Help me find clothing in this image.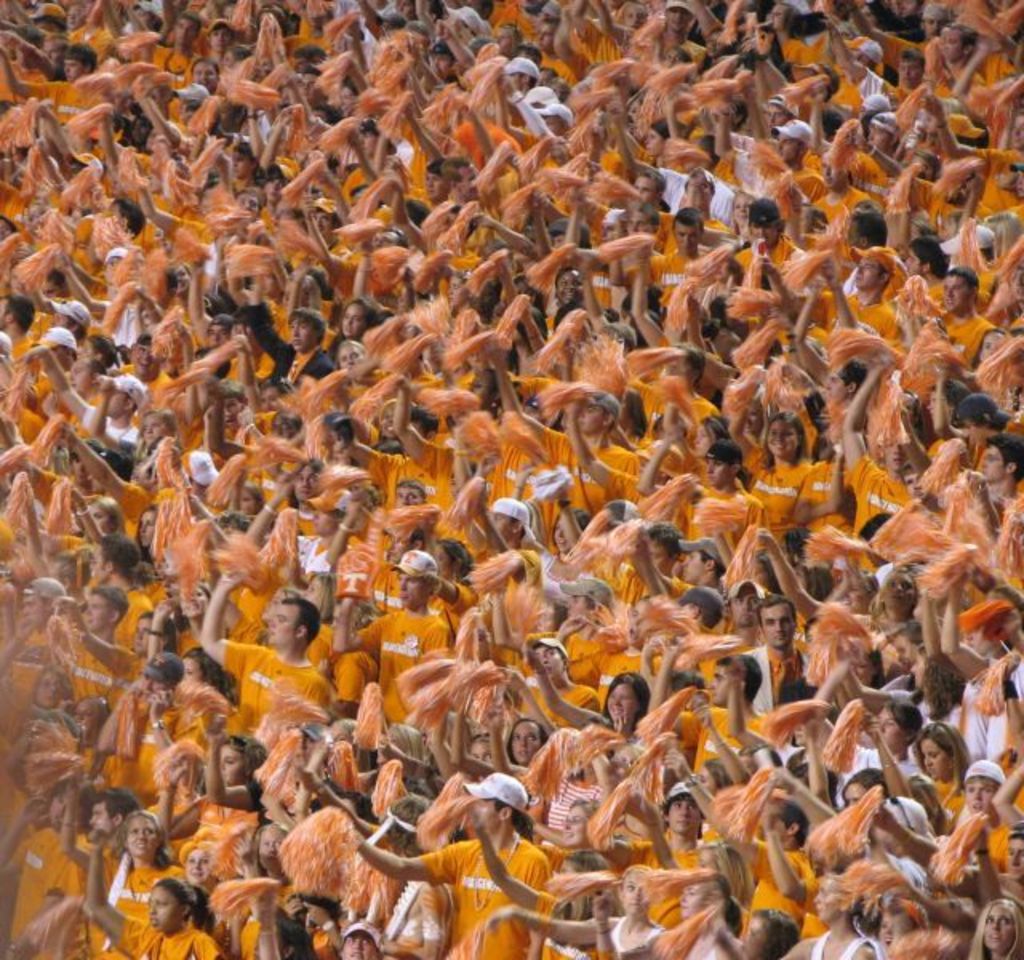
Found it: (816,61,894,118).
